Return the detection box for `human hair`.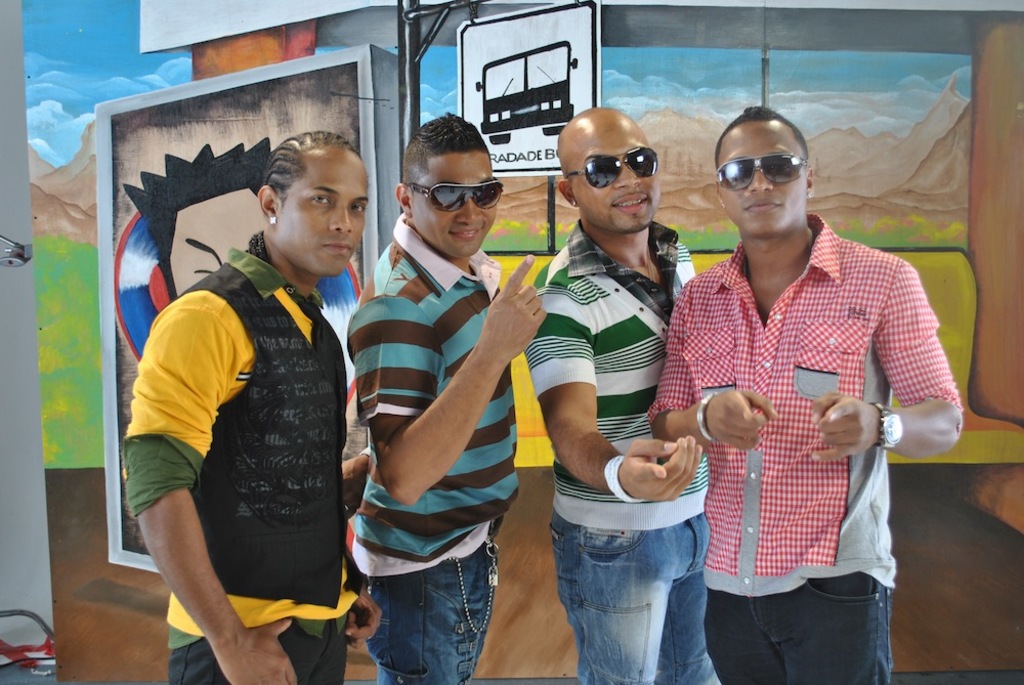
select_region(398, 114, 492, 208).
